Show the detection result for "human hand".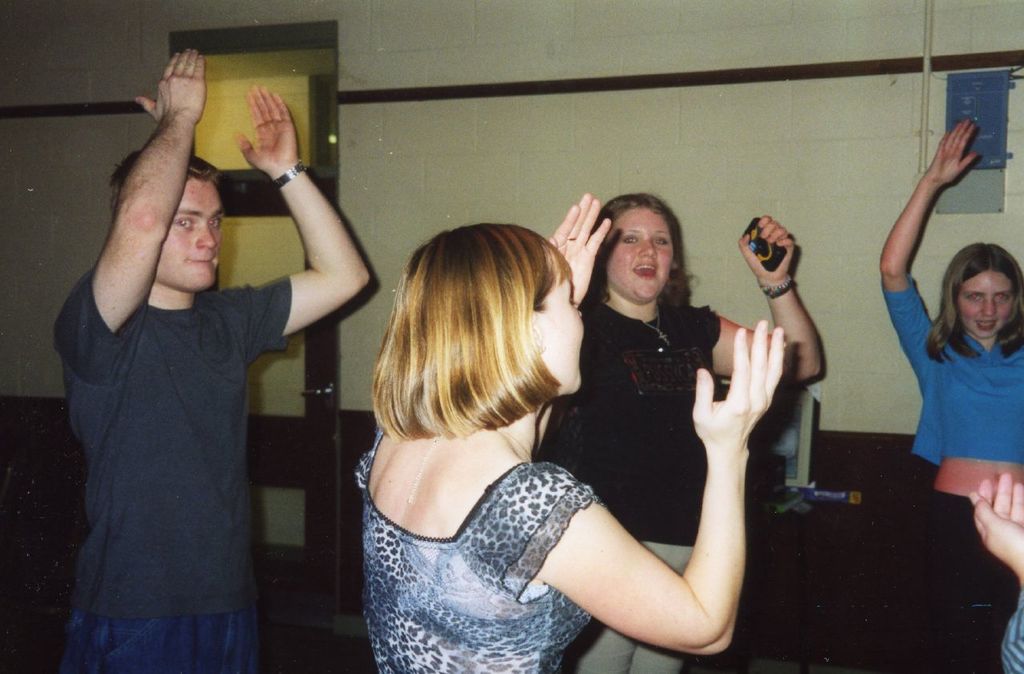
region(927, 117, 980, 188).
